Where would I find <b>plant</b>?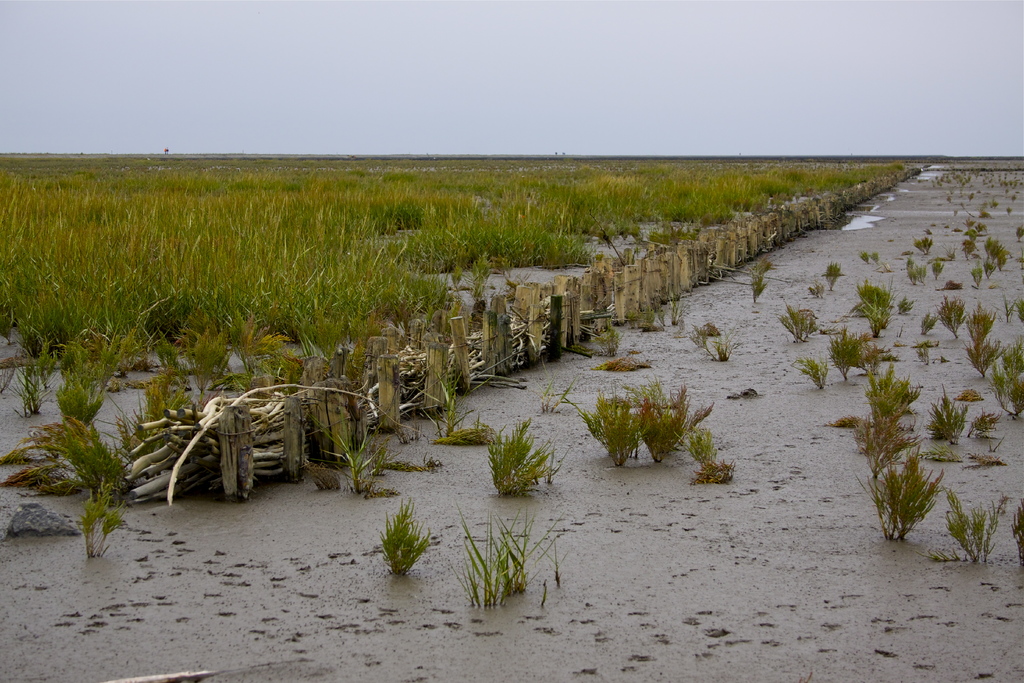
At bbox(628, 304, 655, 329).
